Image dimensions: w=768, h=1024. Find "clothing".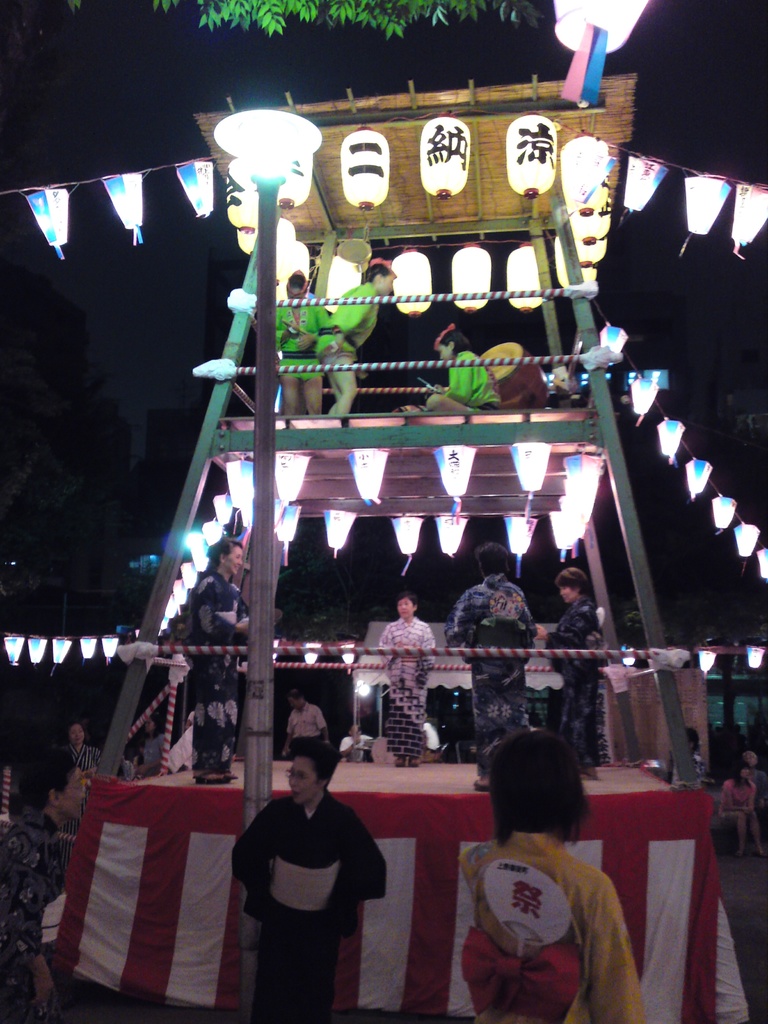
154, 728, 196, 776.
